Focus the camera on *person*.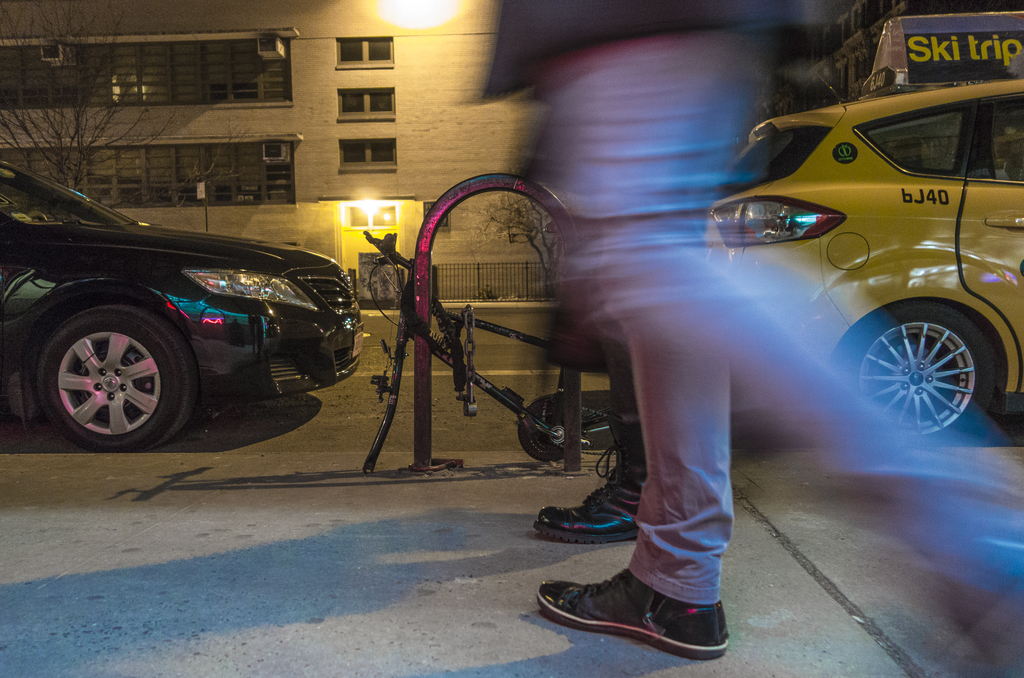
Focus region: crop(534, 328, 650, 544).
